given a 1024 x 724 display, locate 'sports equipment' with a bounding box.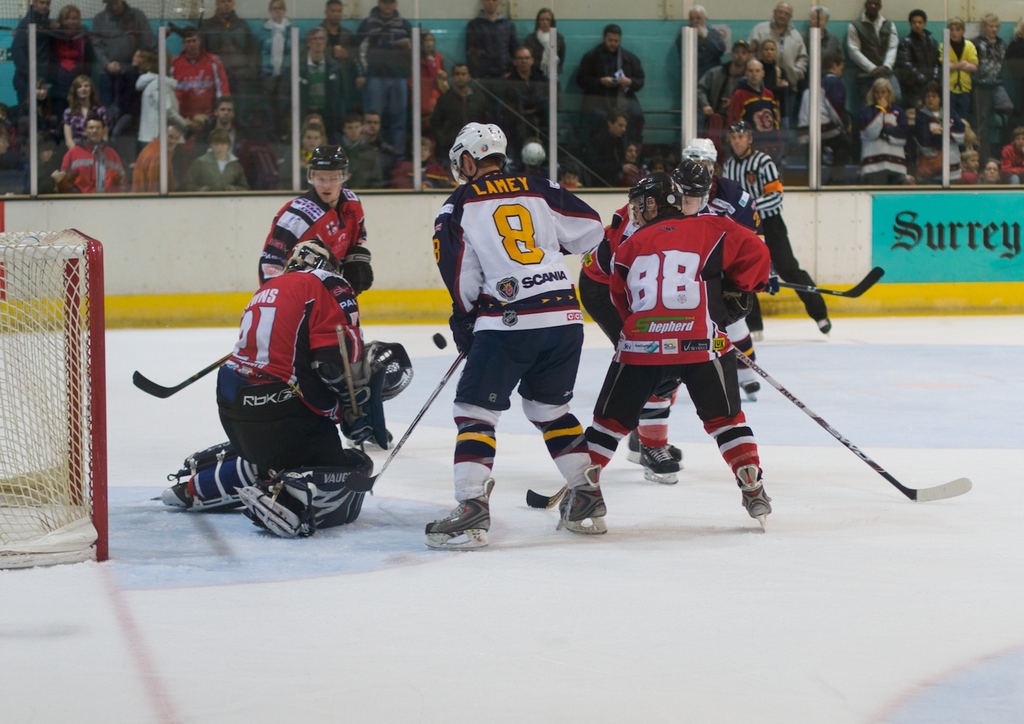
Located: pyautogui.locateOnScreen(625, 433, 686, 464).
